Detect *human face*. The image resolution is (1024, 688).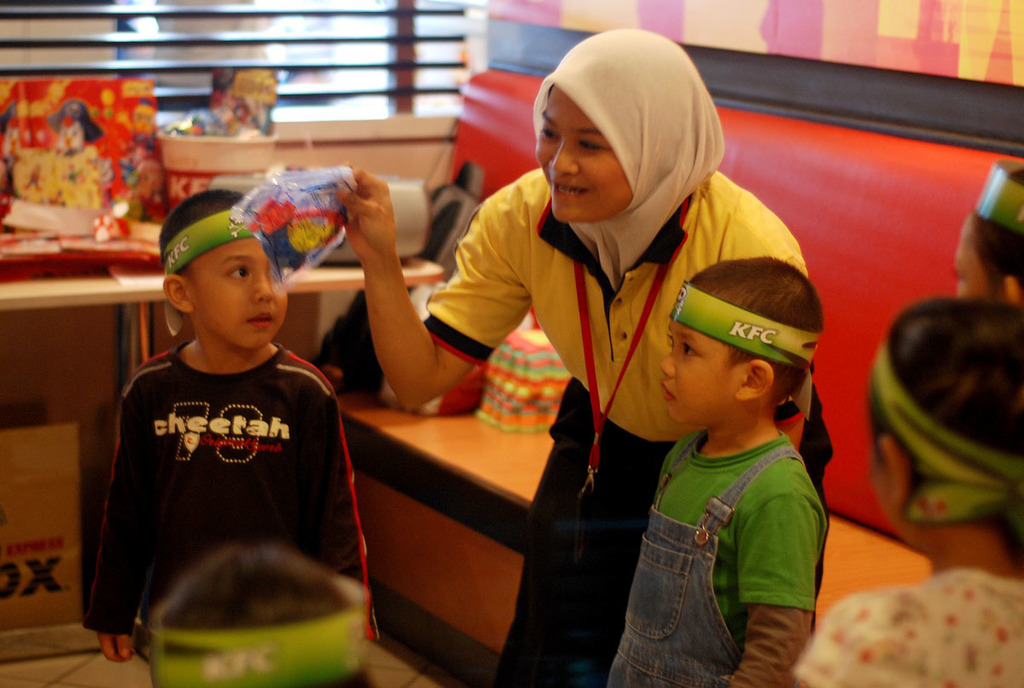
box=[651, 305, 750, 437].
